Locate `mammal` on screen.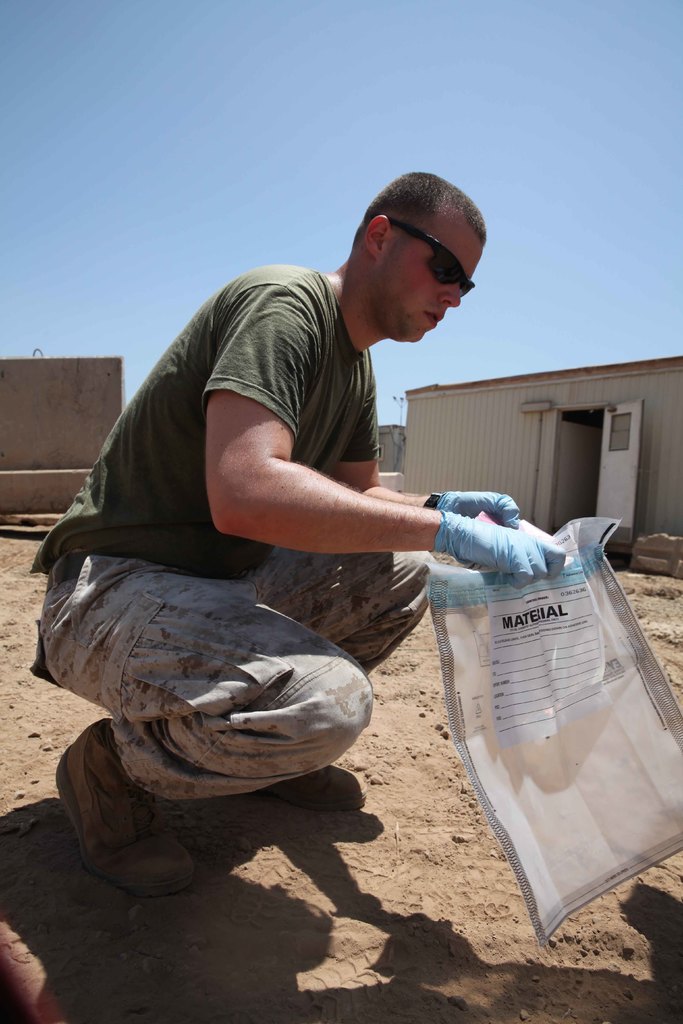
On screen at rect(79, 161, 574, 902).
